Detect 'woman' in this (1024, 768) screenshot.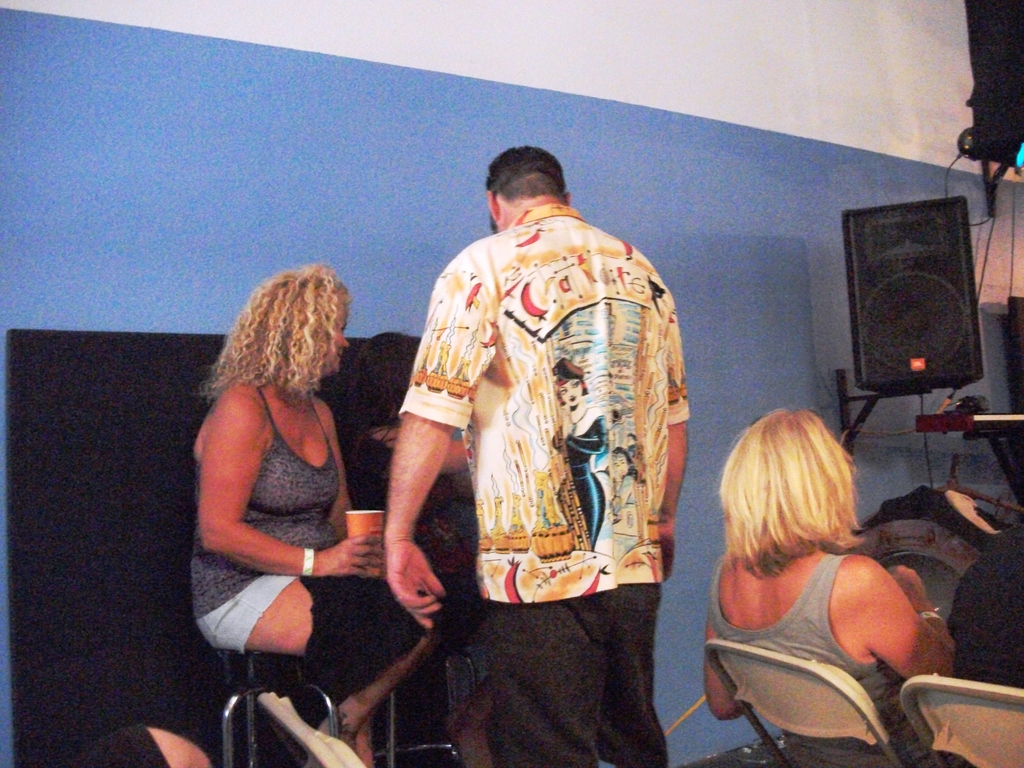
Detection: [left=186, top=266, right=431, bottom=767].
